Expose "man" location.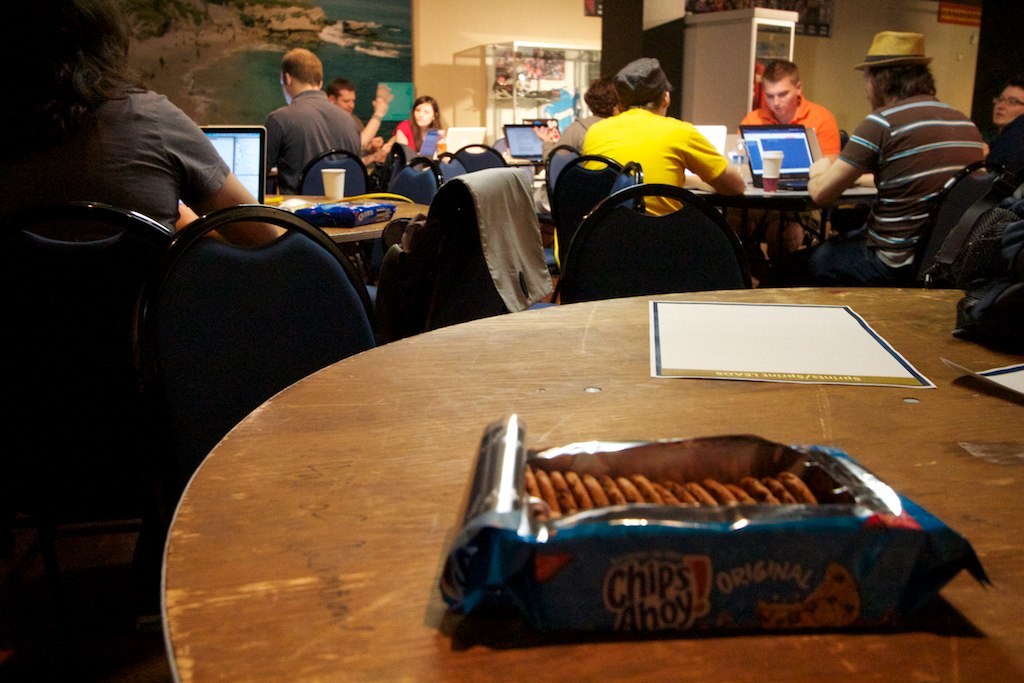
Exposed at box=[256, 44, 365, 212].
